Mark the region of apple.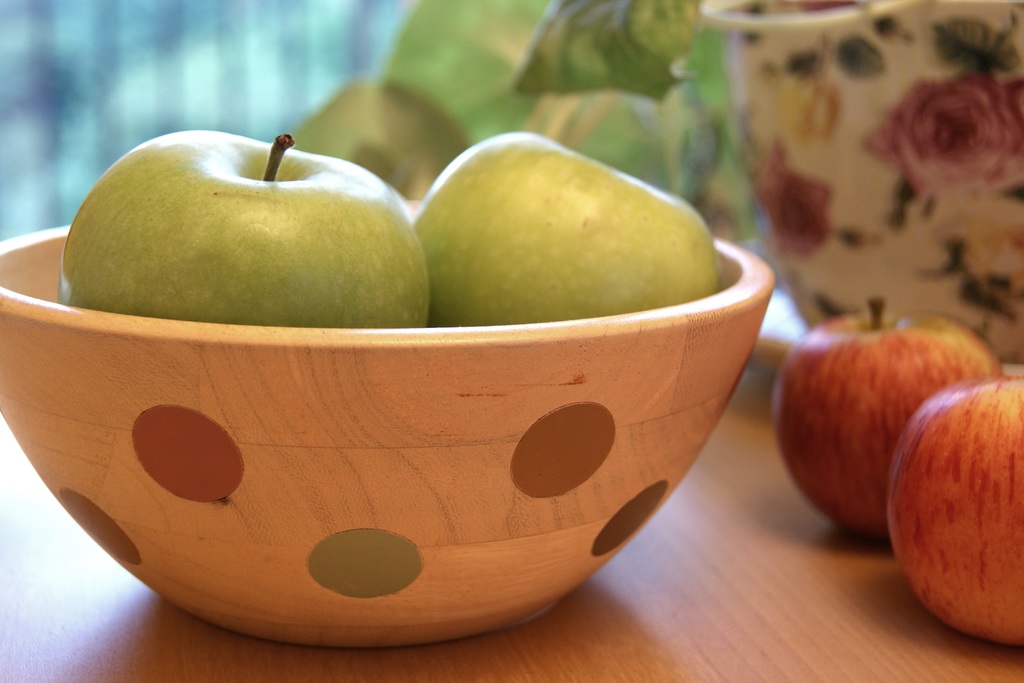
Region: (409,131,717,325).
